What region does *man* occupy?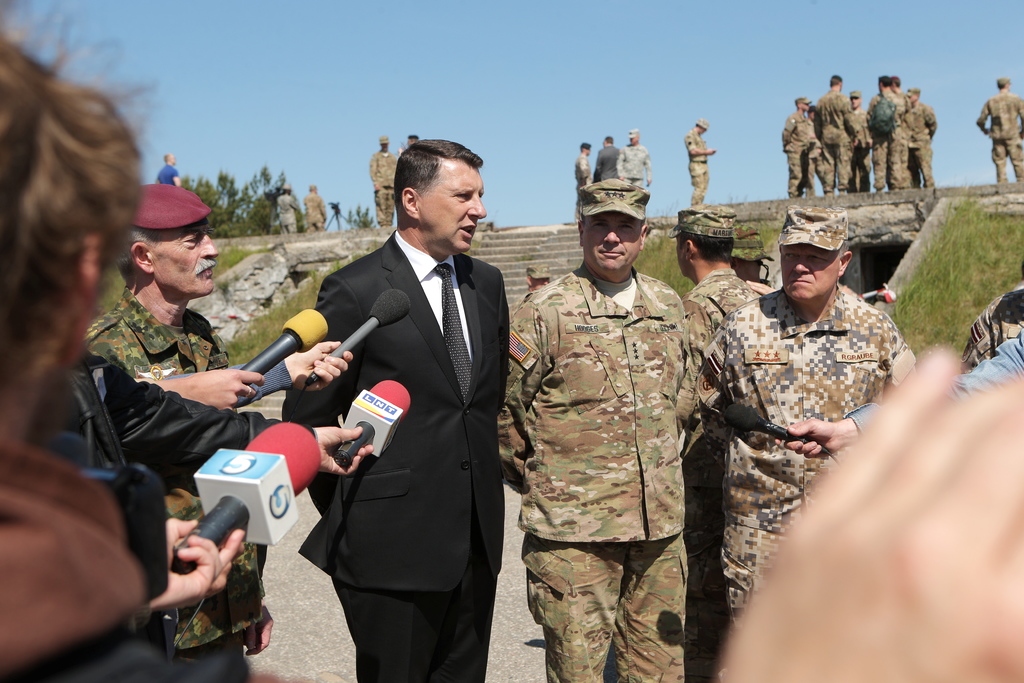
{"left": 616, "top": 128, "right": 648, "bottom": 210}.
